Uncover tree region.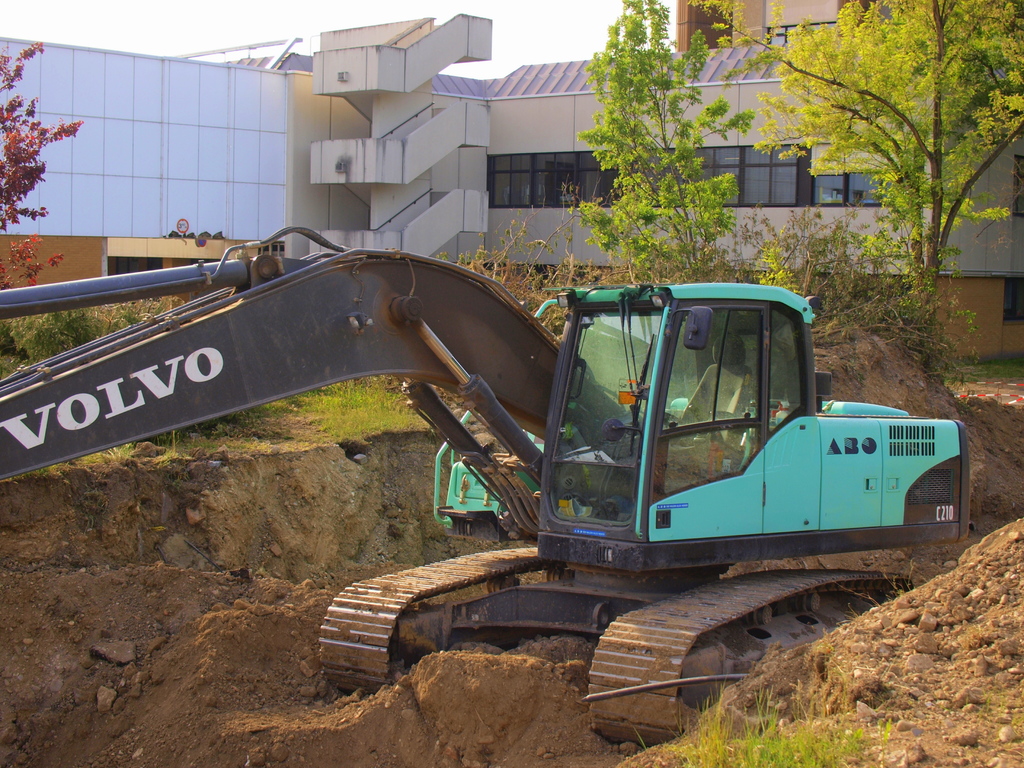
Uncovered: x1=4, y1=36, x2=86, y2=285.
